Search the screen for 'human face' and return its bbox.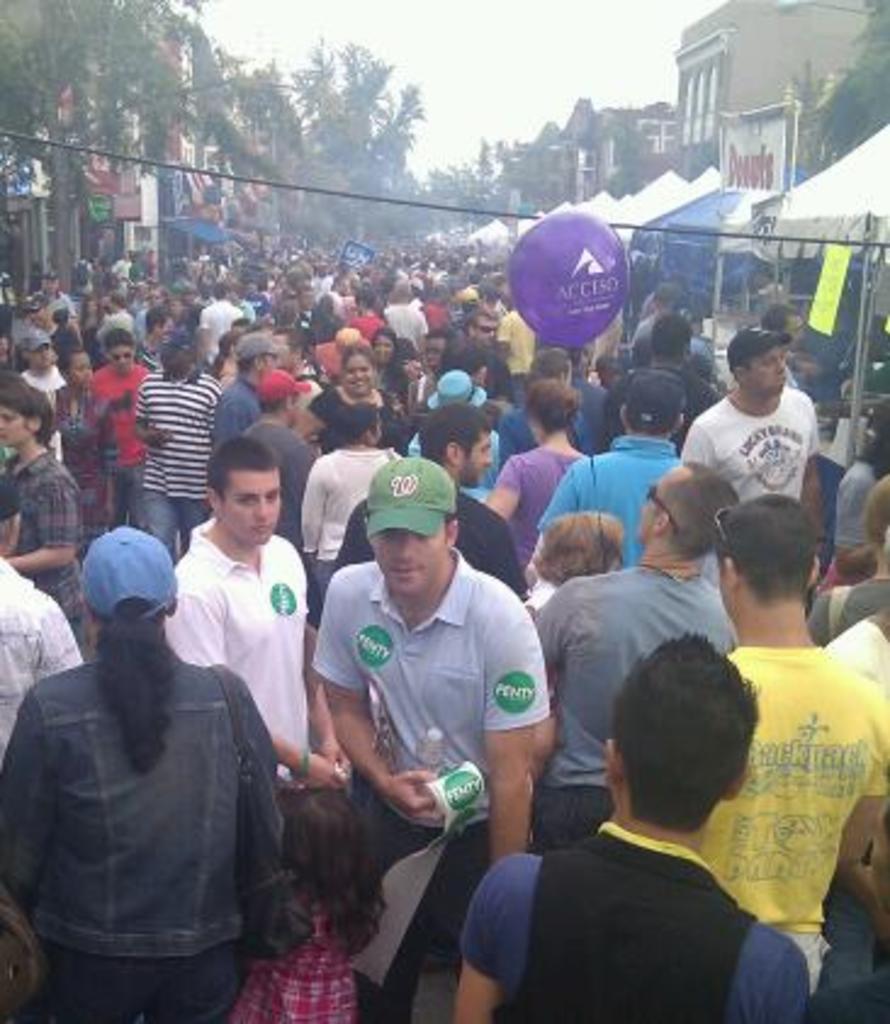
Found: <box>751,348,785,399</box>.
